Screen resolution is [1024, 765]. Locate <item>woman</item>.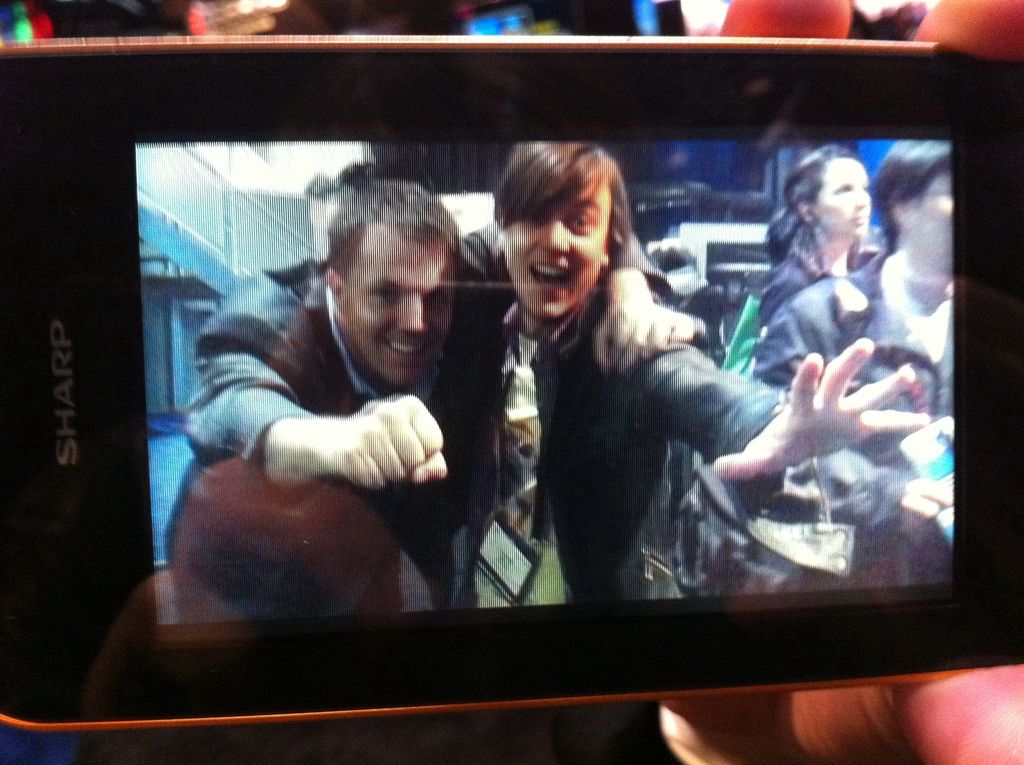
746, 146, 913, 420.
